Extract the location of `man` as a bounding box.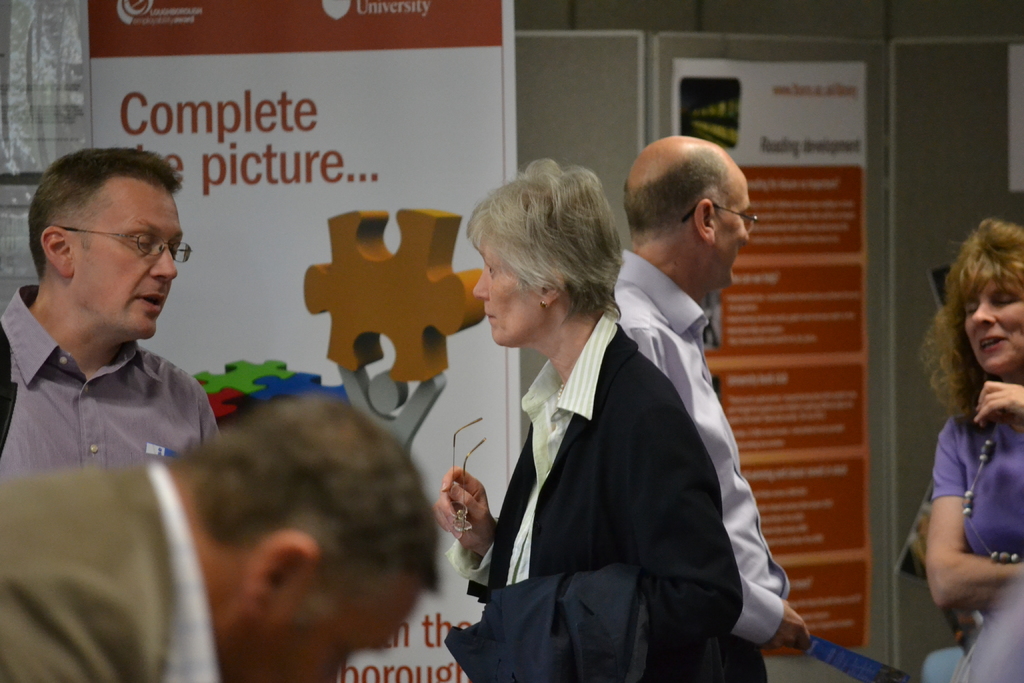
left=0, top=383, right=445, bottom=682.
